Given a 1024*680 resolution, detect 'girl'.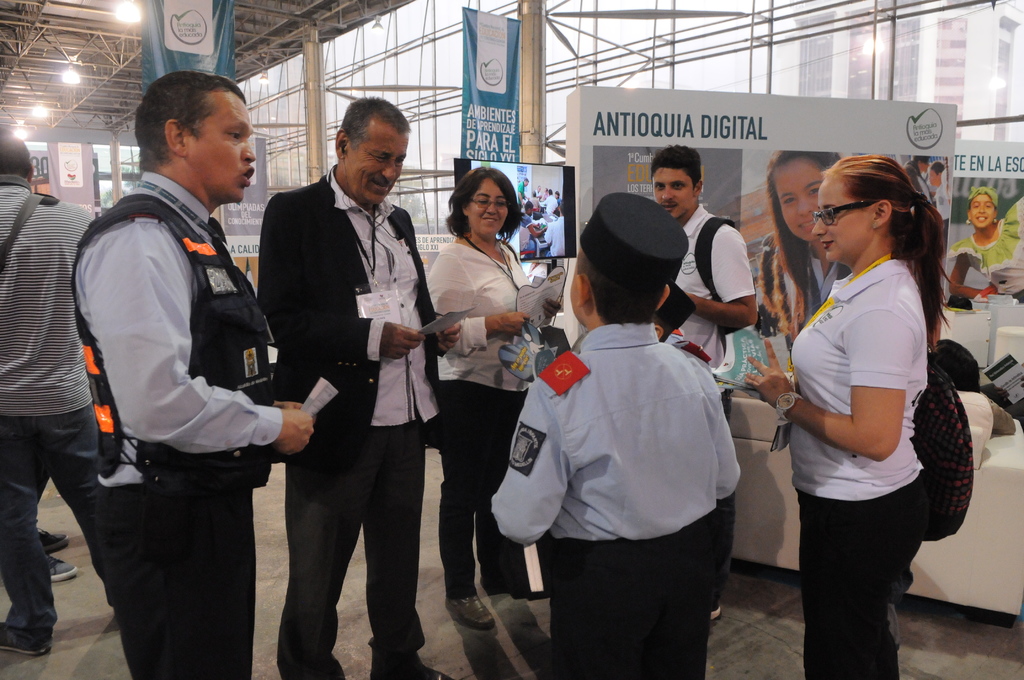
949,185,1023,301.
